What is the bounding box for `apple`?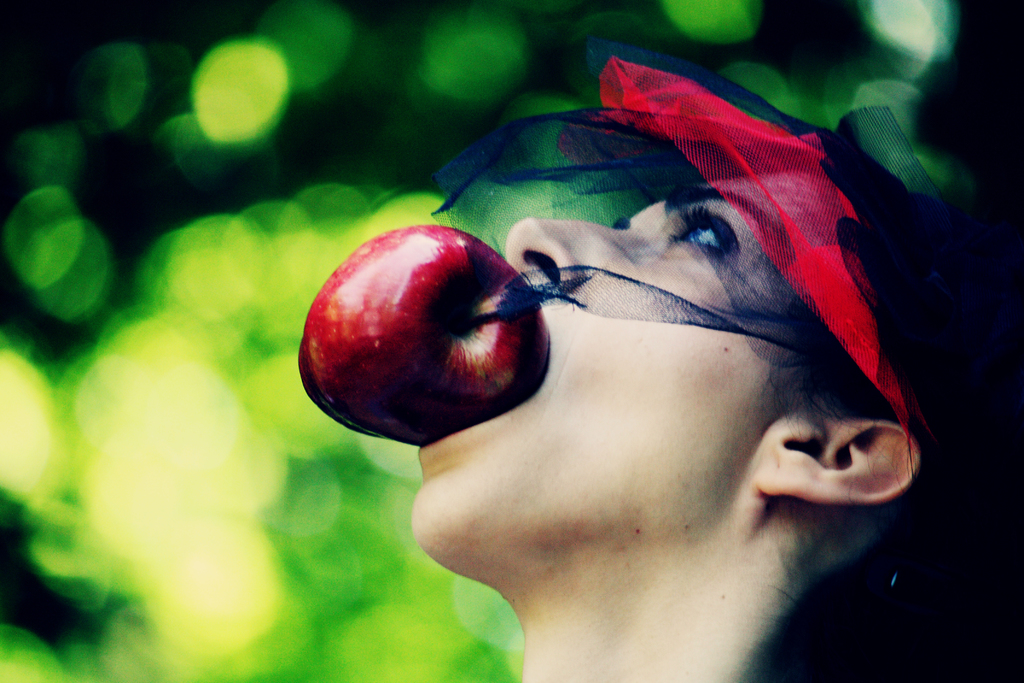
{"x1": 290, "y1": 217, "x2": 560, "y2": 451}.
